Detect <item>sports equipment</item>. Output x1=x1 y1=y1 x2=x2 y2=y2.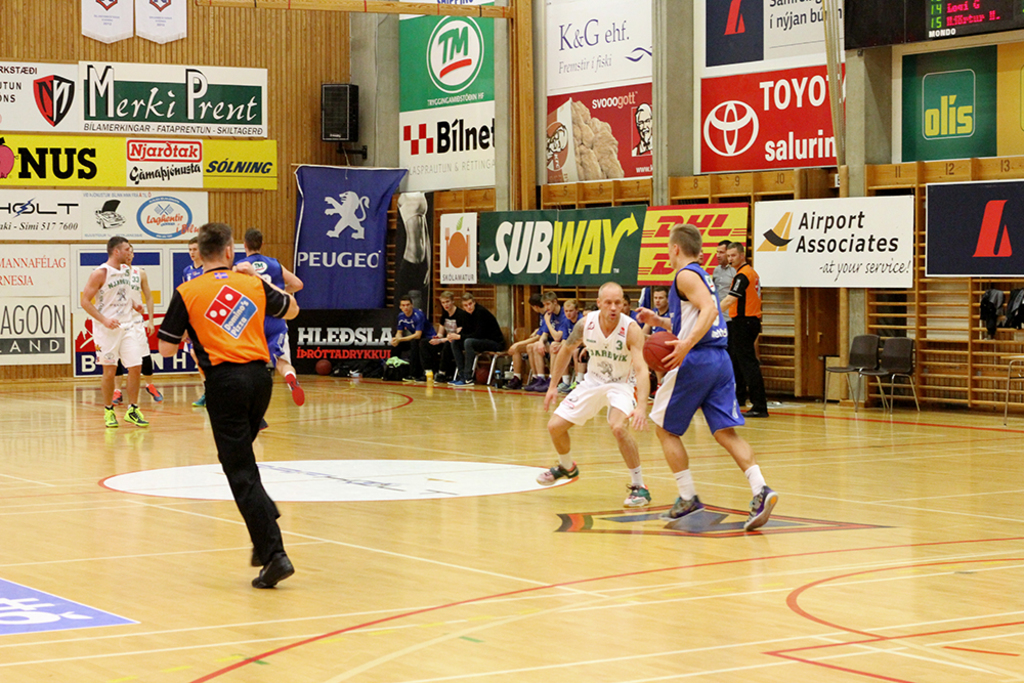
x1=644 y1=330 x2=679 y2=373.
